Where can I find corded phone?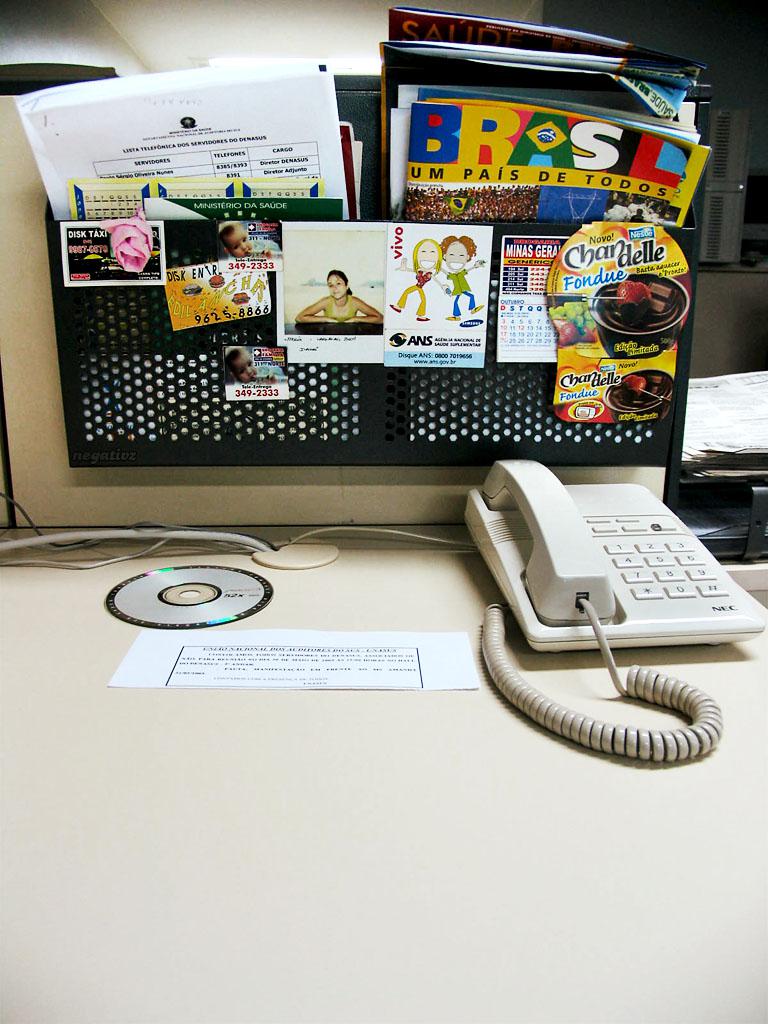
You can find it at <bbox>462, 459, 765, 762</bbox>.
